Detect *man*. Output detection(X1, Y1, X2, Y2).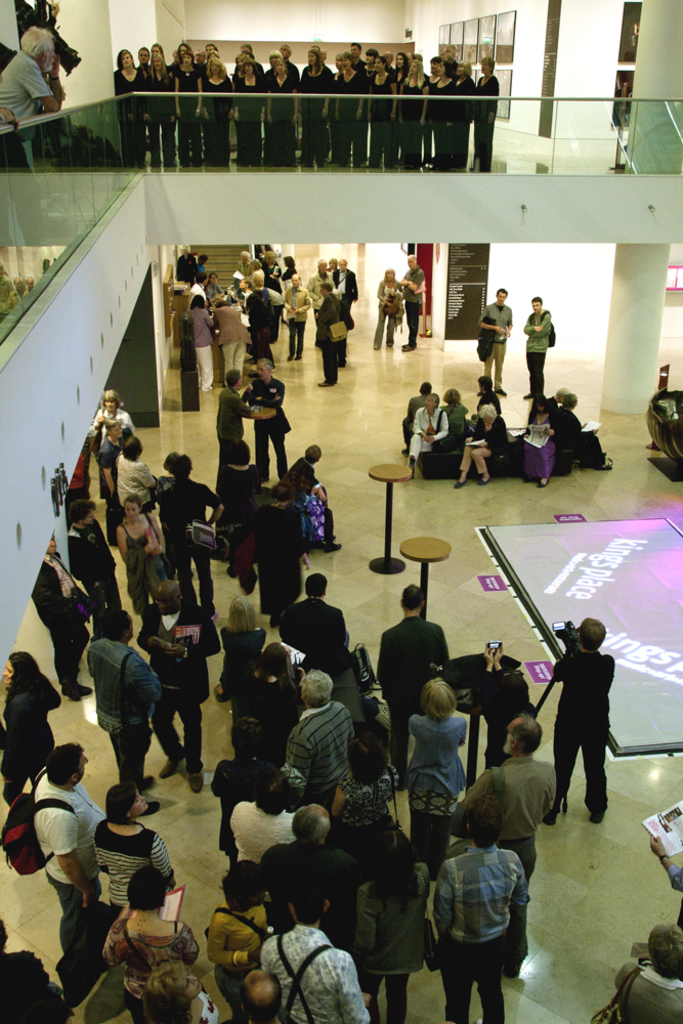
detection(261, 798, 355, 947).
